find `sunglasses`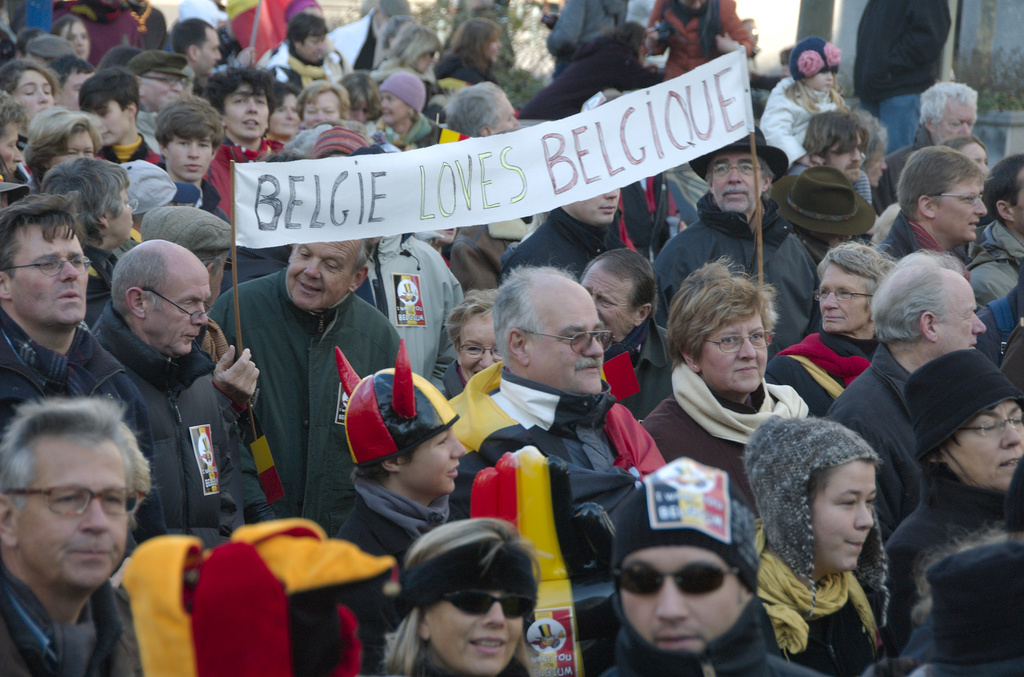
(428, 583, 541, 623)
